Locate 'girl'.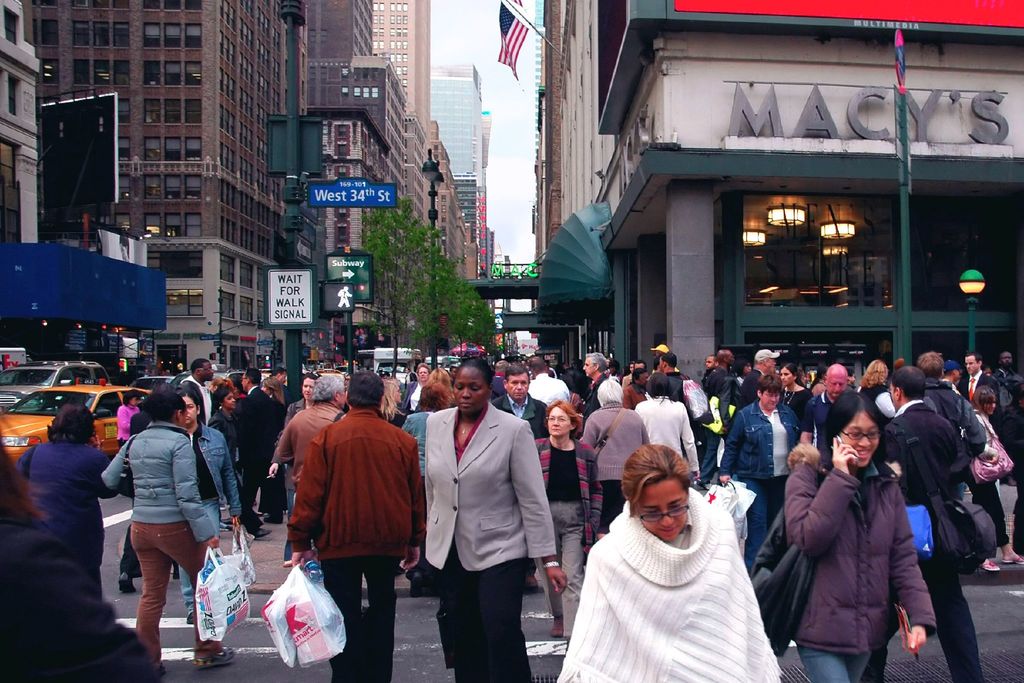
Bounding box: 628/375/702/495.
